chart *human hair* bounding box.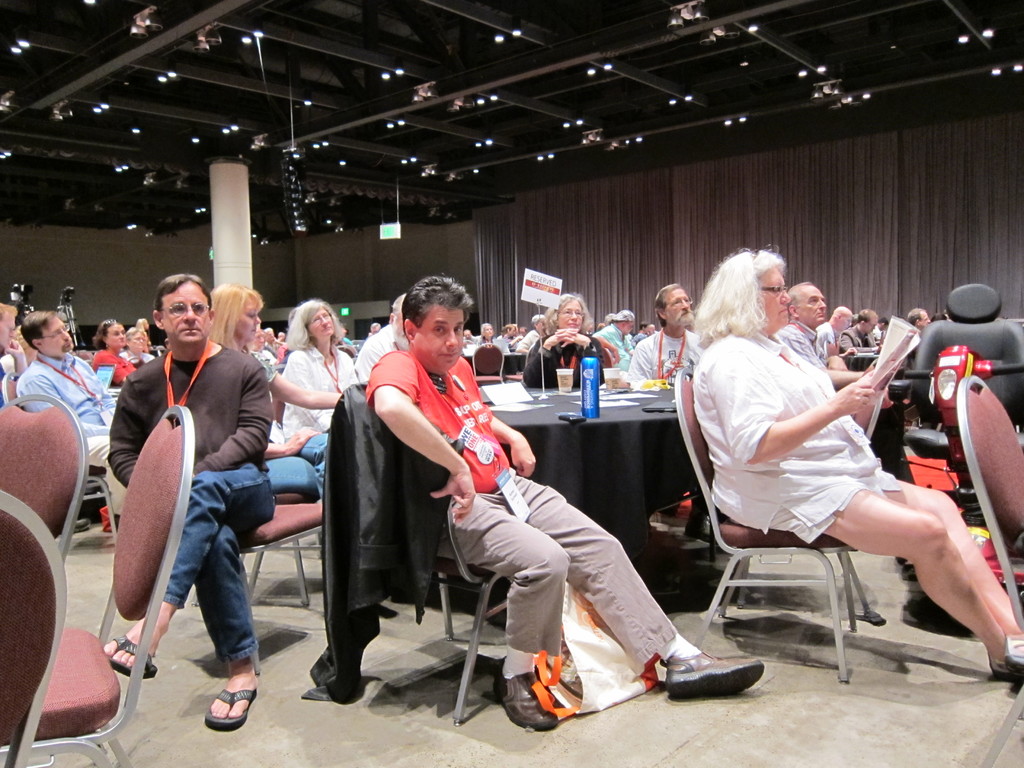
Charted: [x1=907, y1=307, x2=925, y2=325].
